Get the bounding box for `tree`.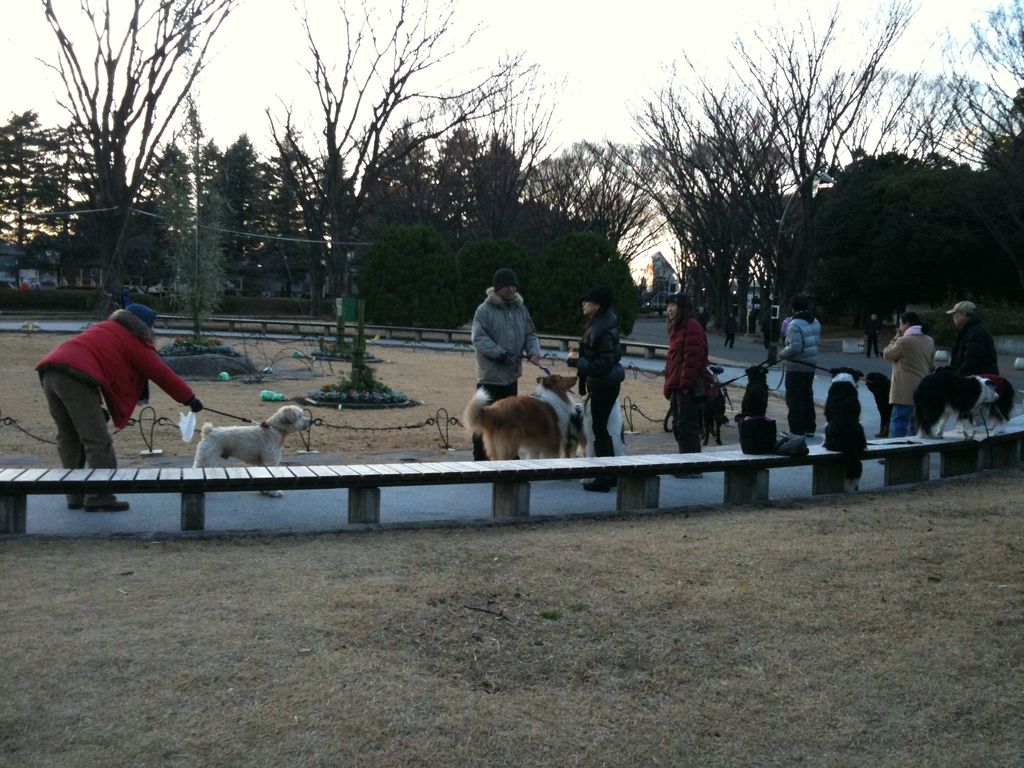
[912,0,1023,315].
